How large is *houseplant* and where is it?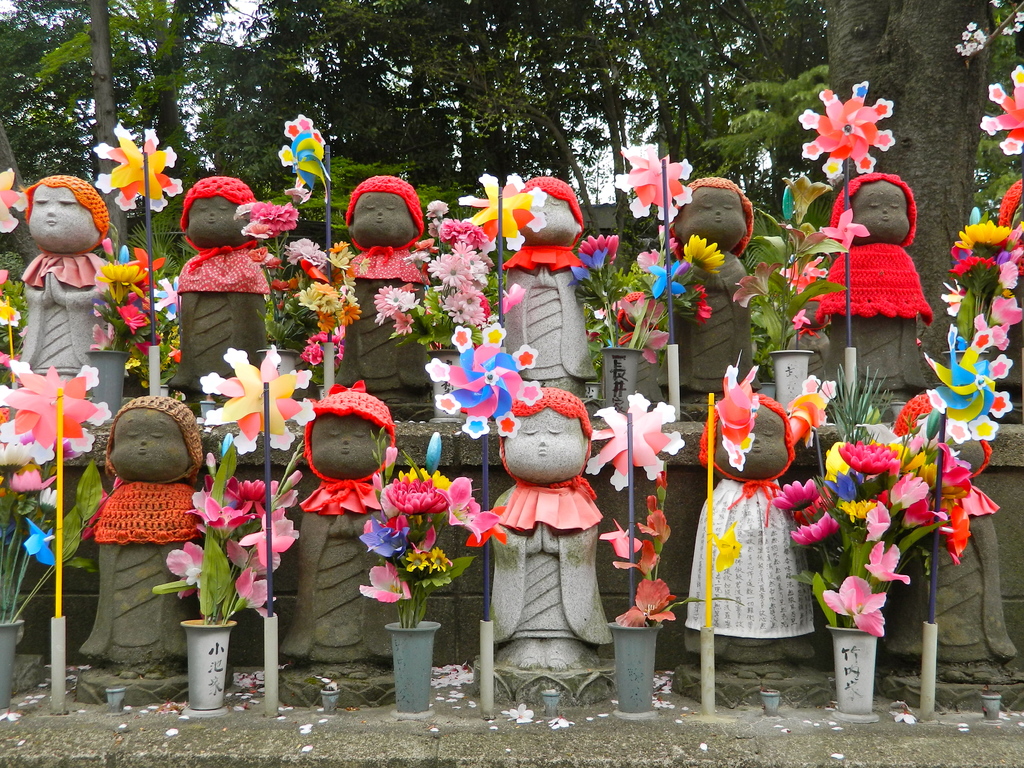
Bounding box: <region>134, 433, 302, 720</region>.
